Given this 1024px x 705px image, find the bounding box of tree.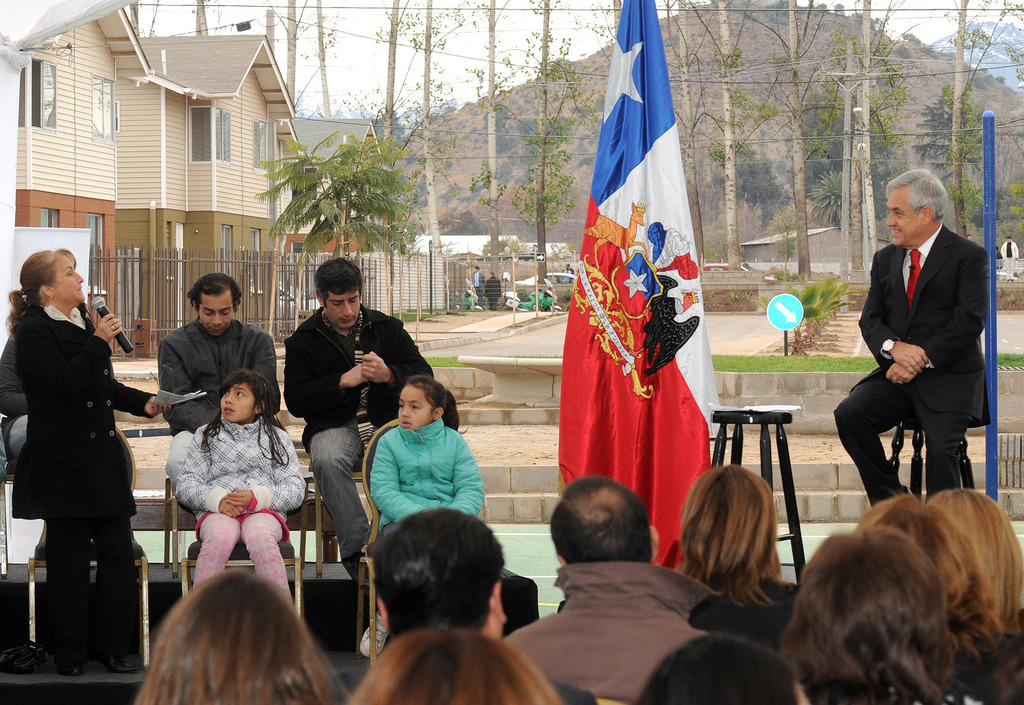
box=[255, 118, 426, 252].
